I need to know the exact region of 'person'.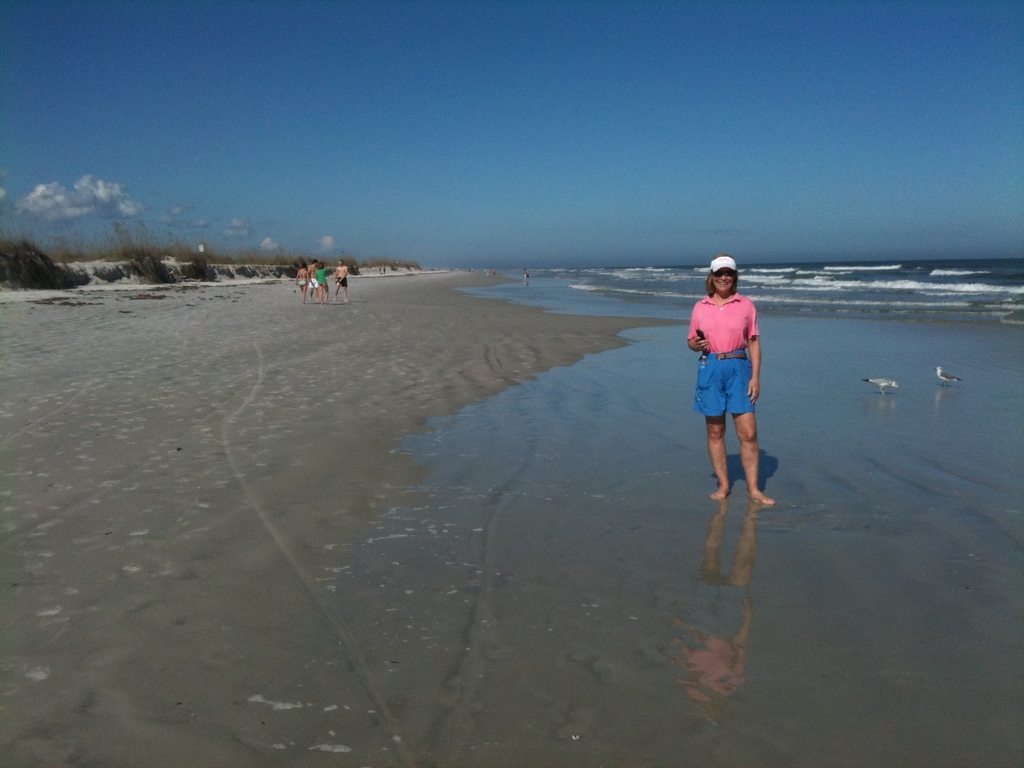
Region: locate(293, 261, 314, 300).
